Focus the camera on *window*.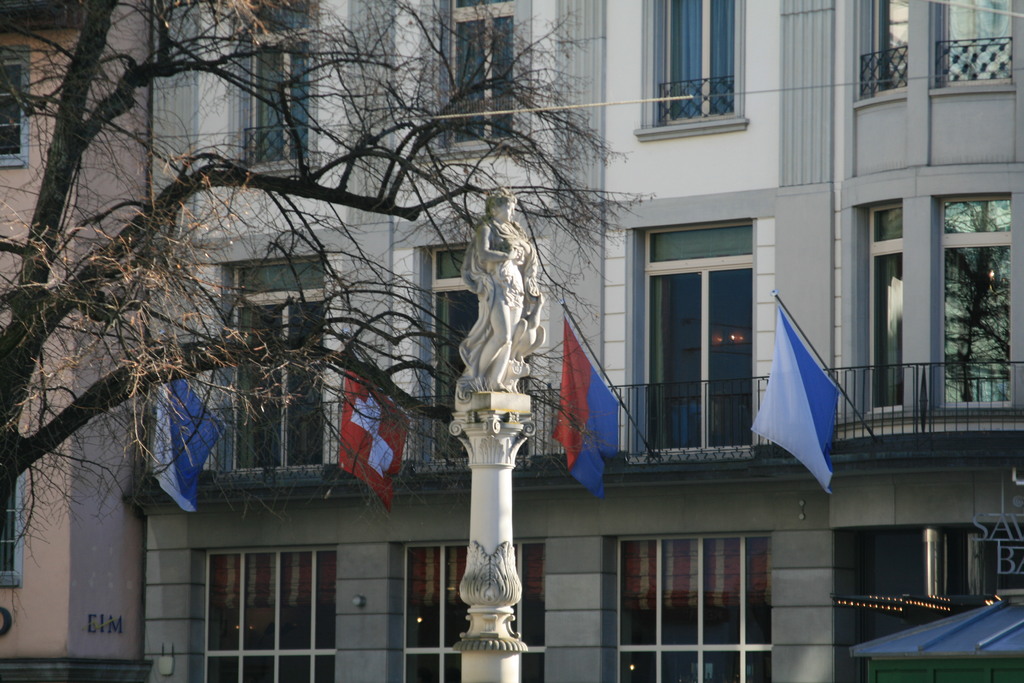
Focus region: [0, 47, 31, 173].
